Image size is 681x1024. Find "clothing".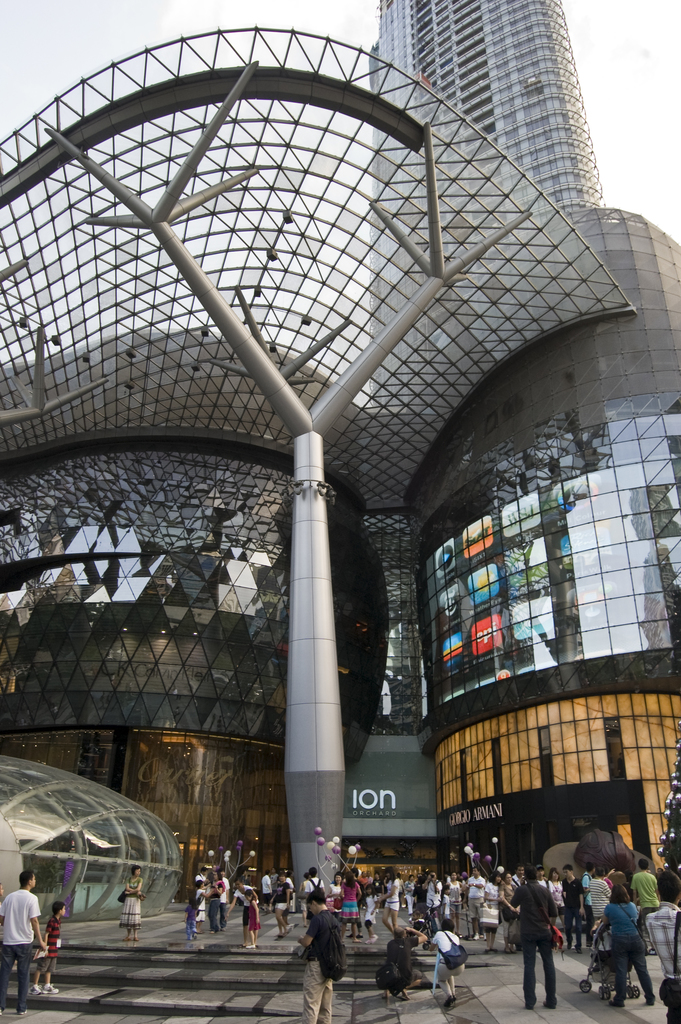
36, 909, 57, 986.
